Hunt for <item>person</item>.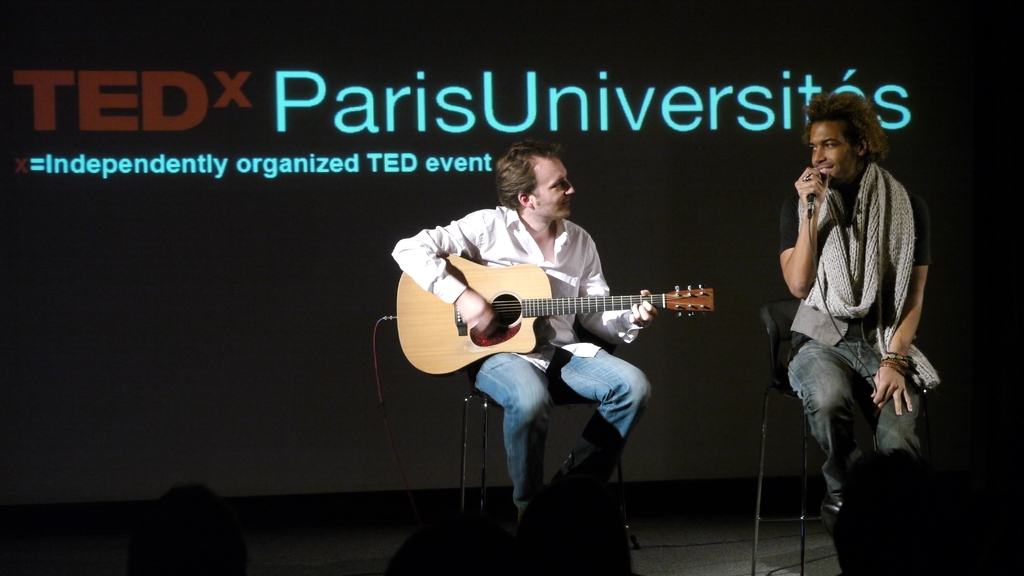
Hunted down at [514, 470, 635, 575].
